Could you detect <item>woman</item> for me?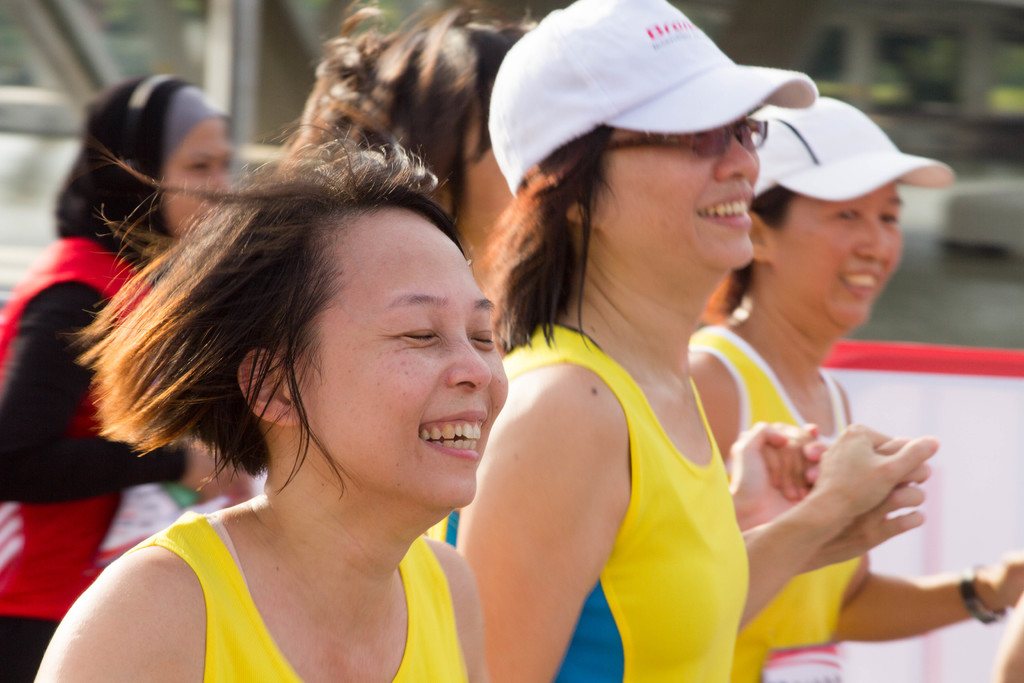
Detection result: crop(0, 81, 256, 682).
